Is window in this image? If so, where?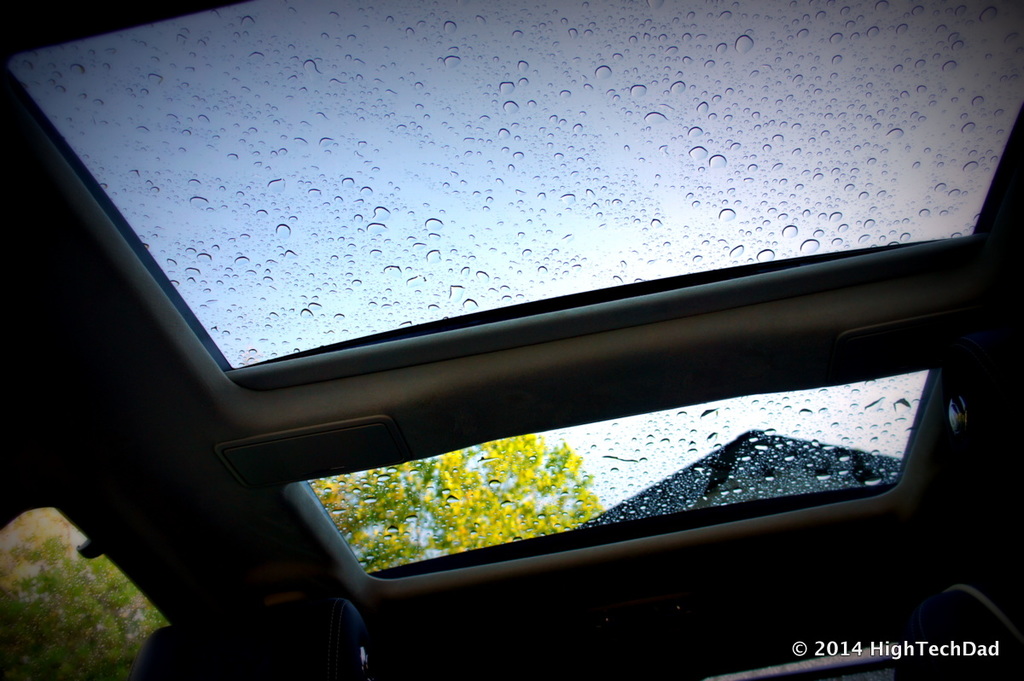
Yes, at {"x1": 274, "y1": 366, "x2": 913, "y2": 591}.
